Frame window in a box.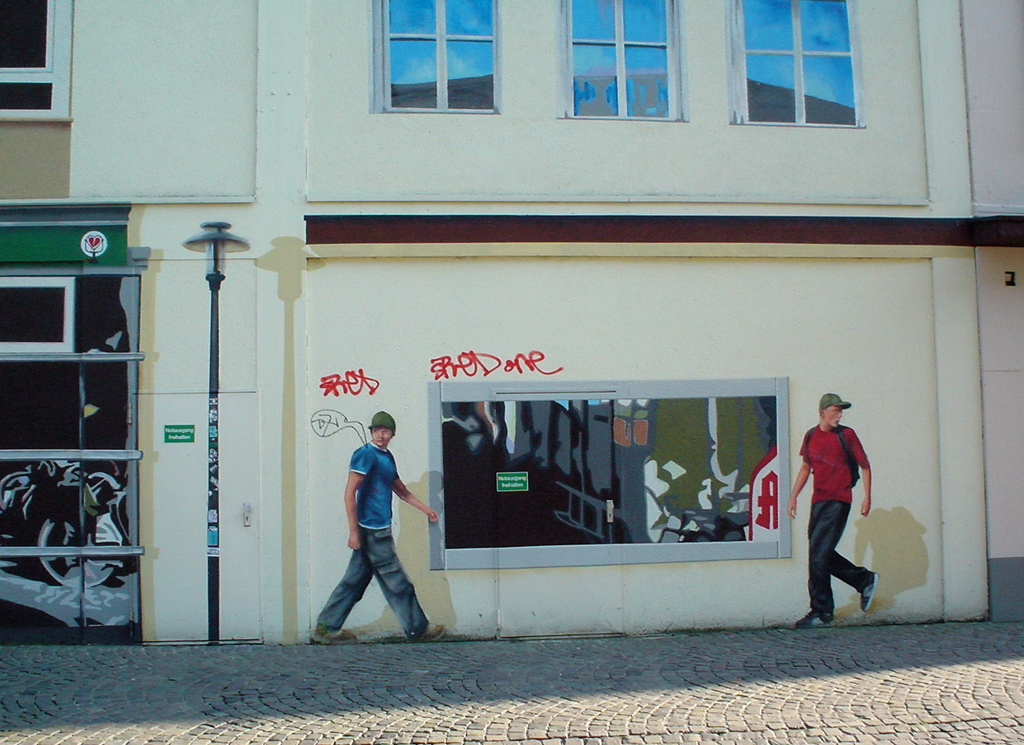
pyautogui.locateOnScreen(561, 0, 682, 116).
